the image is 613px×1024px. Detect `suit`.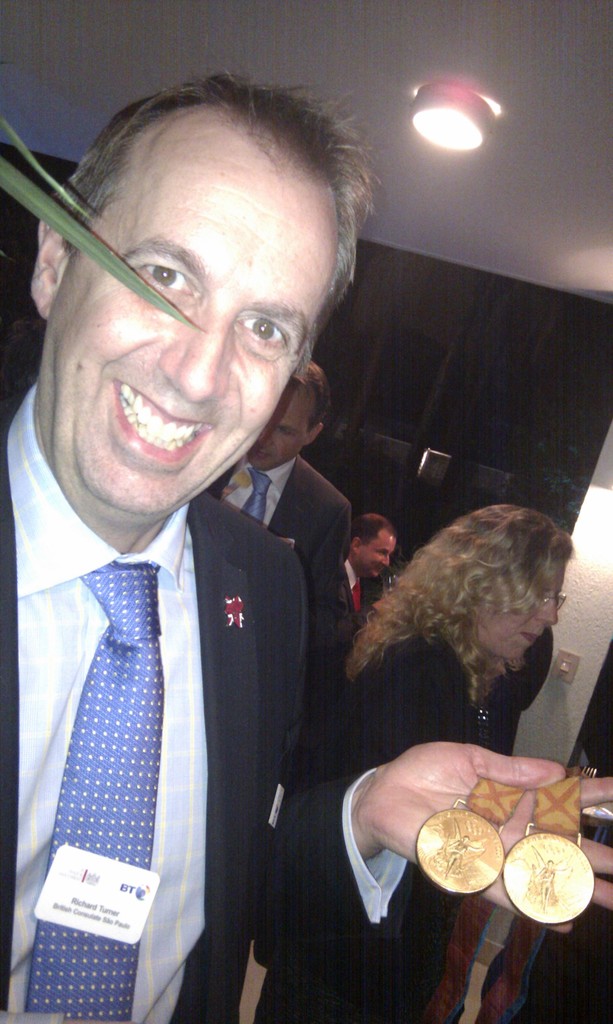
Detection: {"left": 338, "top": 564, "right": 380, "bottom": 650}.
